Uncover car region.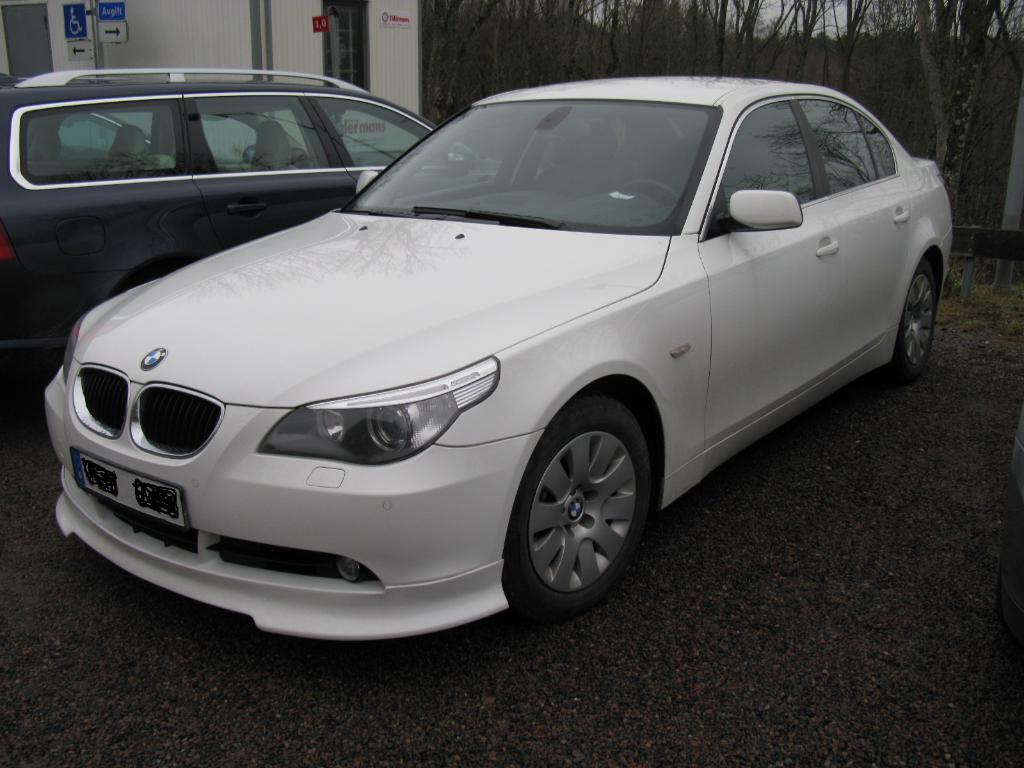
Uncovered: [left=0, top=72, right=508, bottom=388].
